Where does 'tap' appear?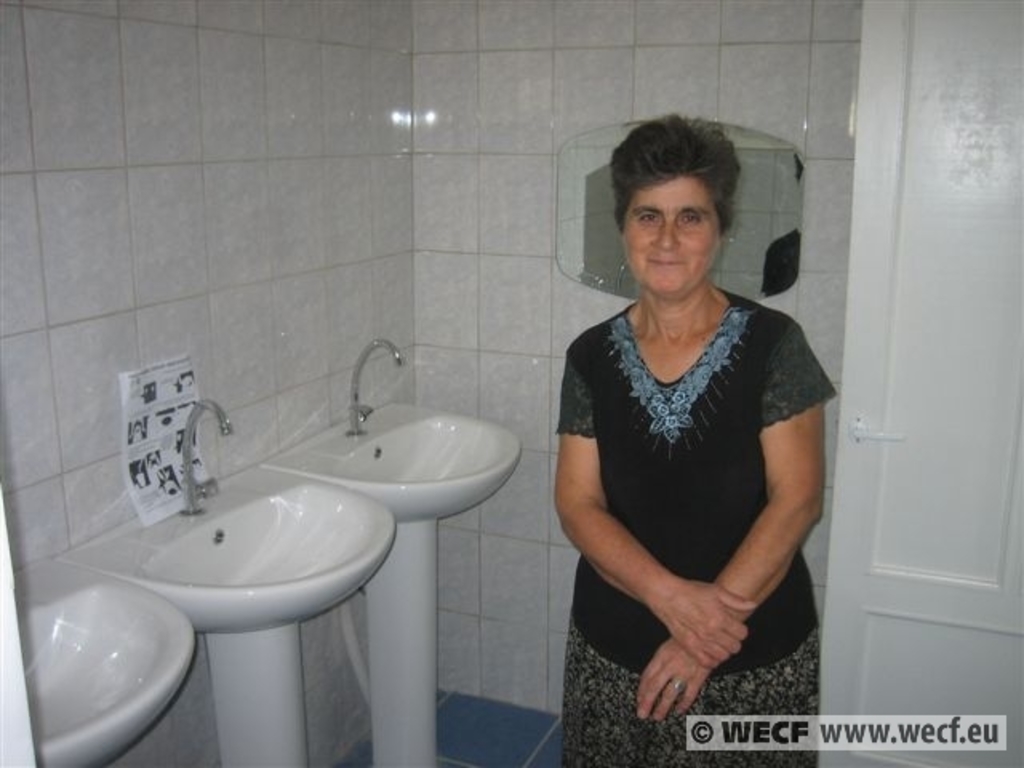
Appears at bbox=(182, 398, 234, 515).
